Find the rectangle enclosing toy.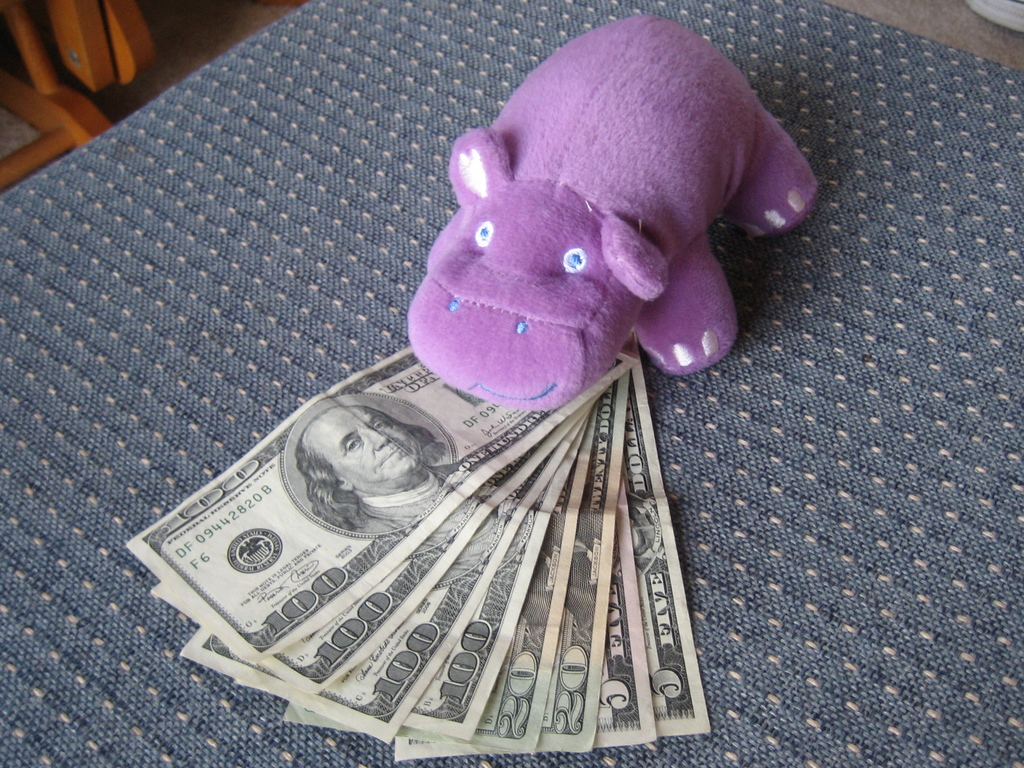
{"x1": 388, "y1": 16, "x2": 832, "y2": 406}.
